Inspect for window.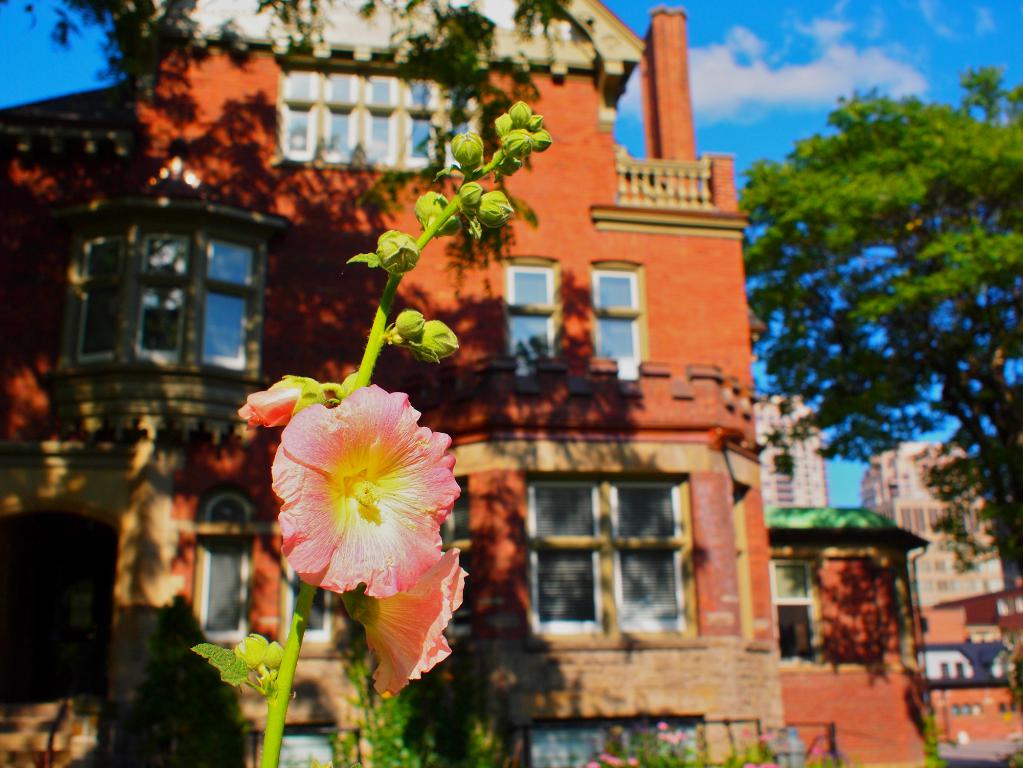
Inspection: region(501, 253, 561, 372).
